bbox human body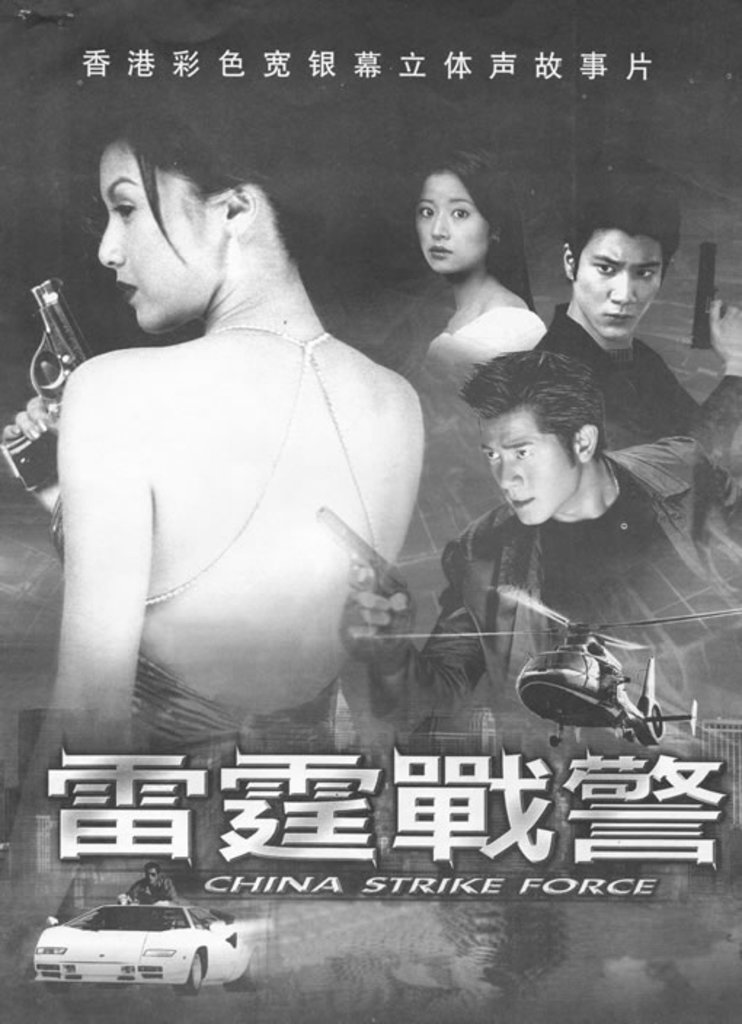
l=330, t=460, r=659, b=705
